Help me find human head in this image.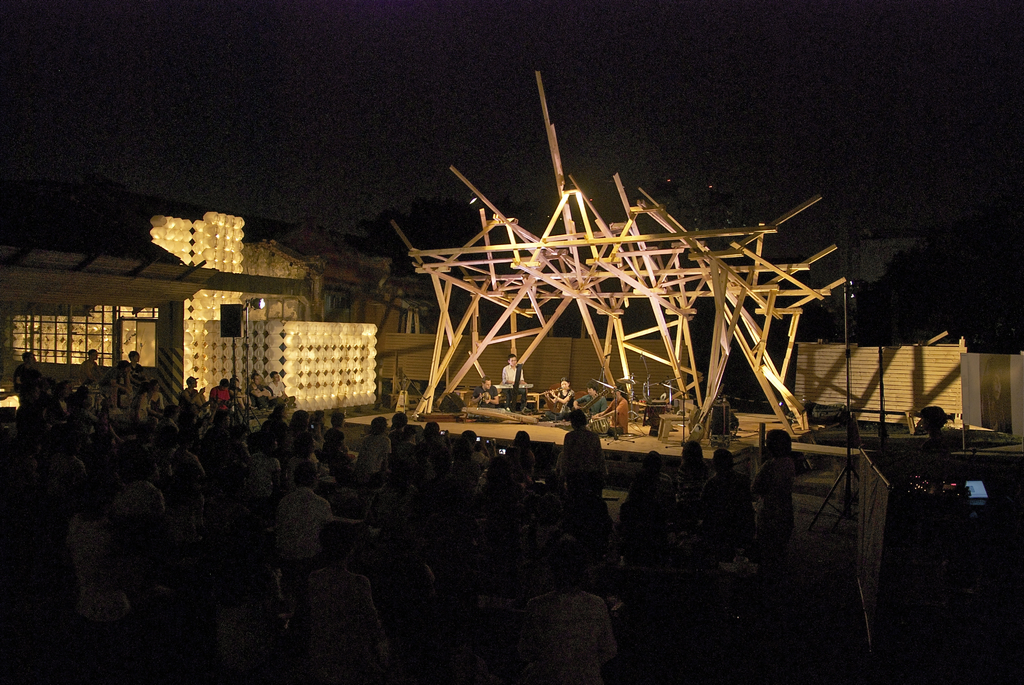
Found it: 393:411:409:428.
